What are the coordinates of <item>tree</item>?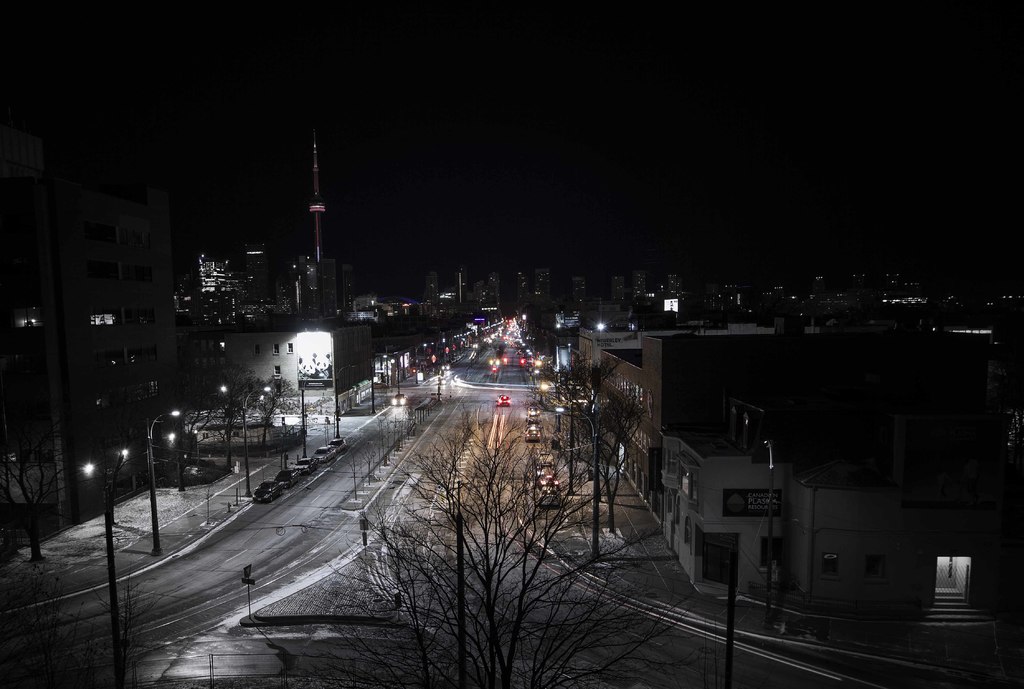
0, 297, 115, 567.
